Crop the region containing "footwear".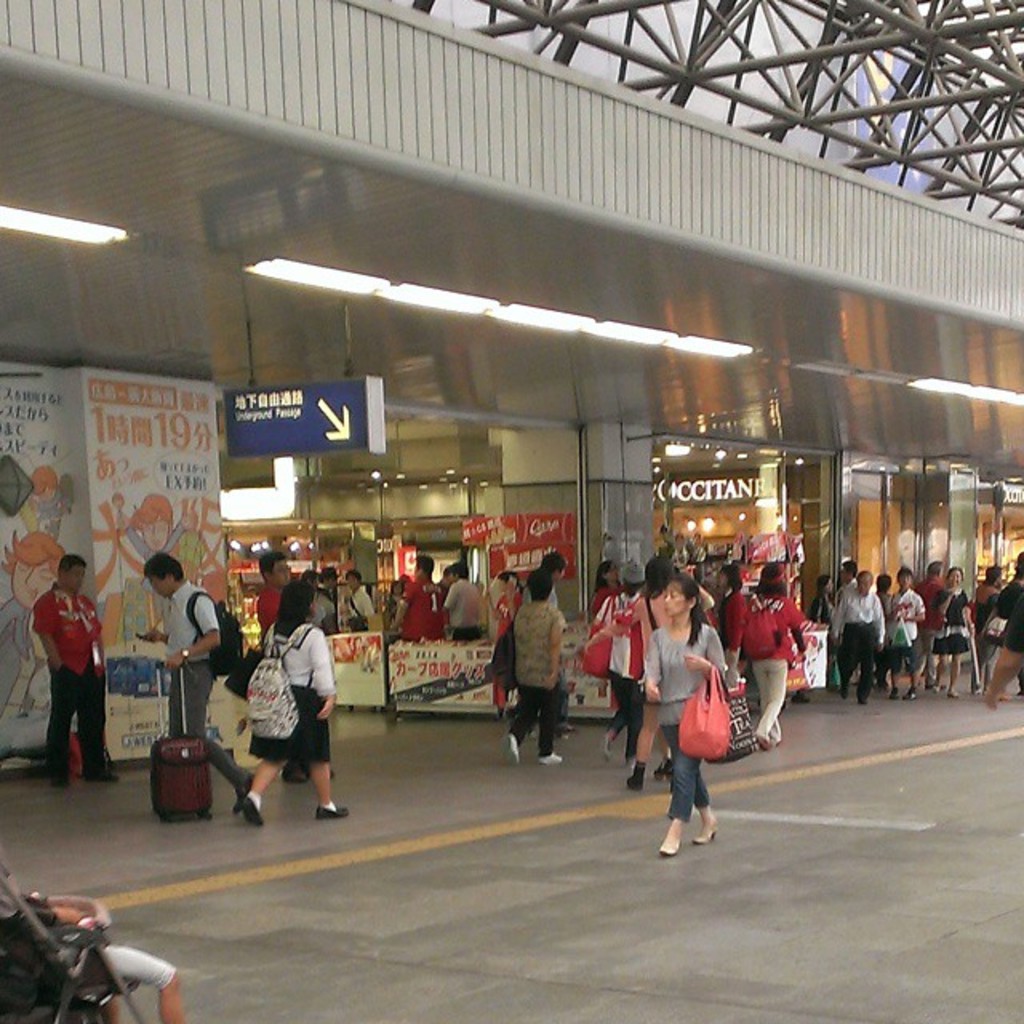
Crop region: [x1=230, y1=776, x2=251, y2=814].
